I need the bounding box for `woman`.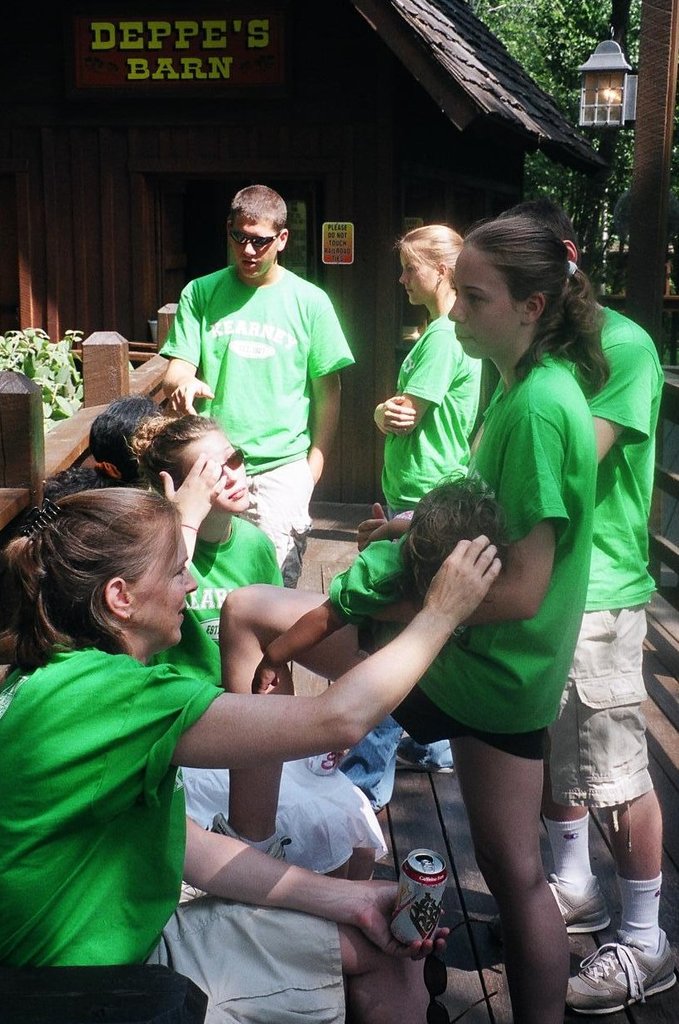
Here it is: [x1=369, y1=219, x2=497, y2=525].
